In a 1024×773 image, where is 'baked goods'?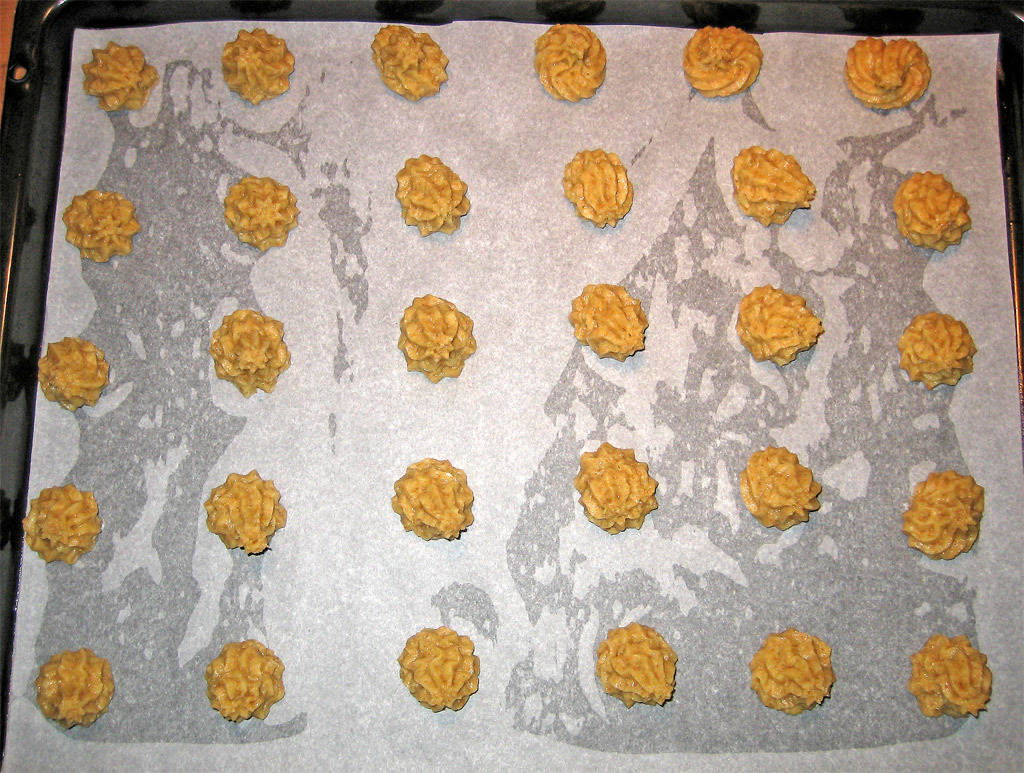
224/172/300/251.
